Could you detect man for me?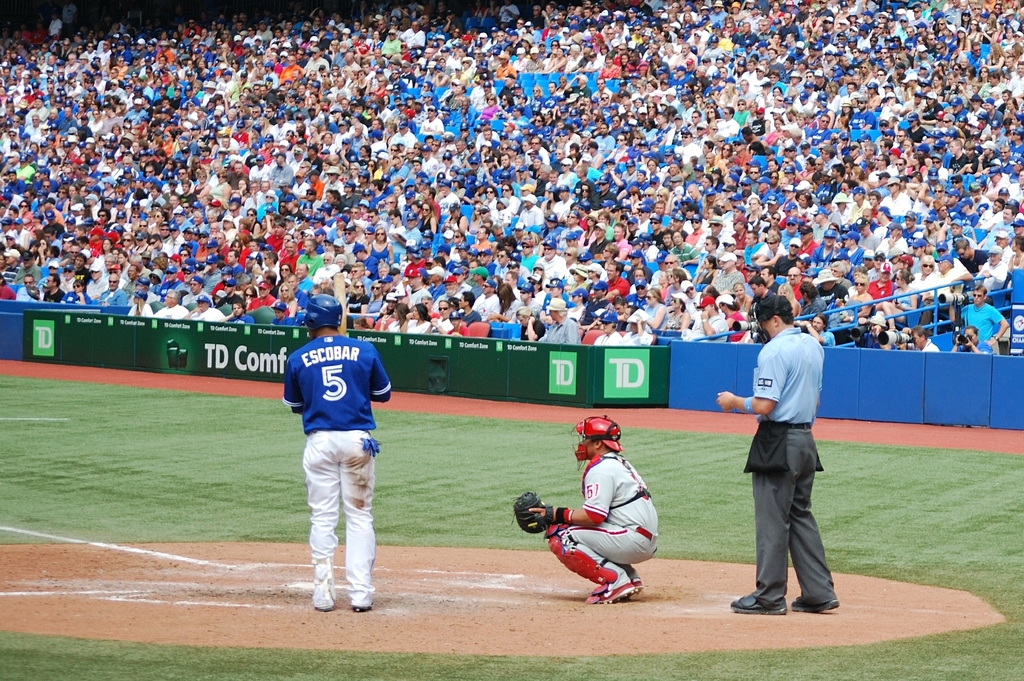
Detection result: [x1=106, y1=156, x2=124, y2=175].
